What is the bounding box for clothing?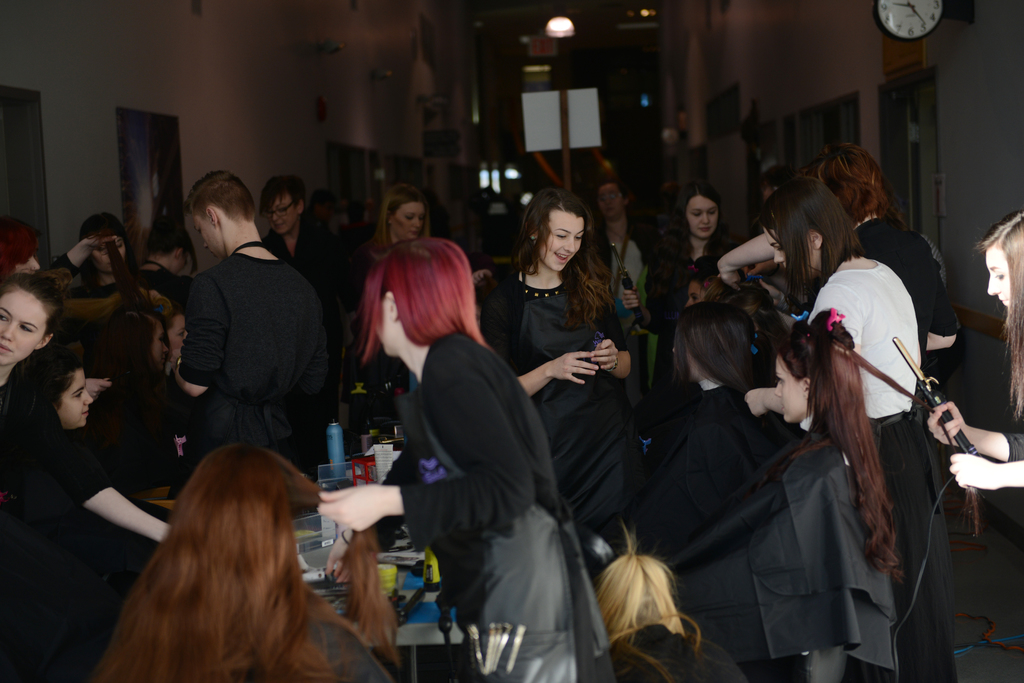
select_region(853, 210, 963, 365).
